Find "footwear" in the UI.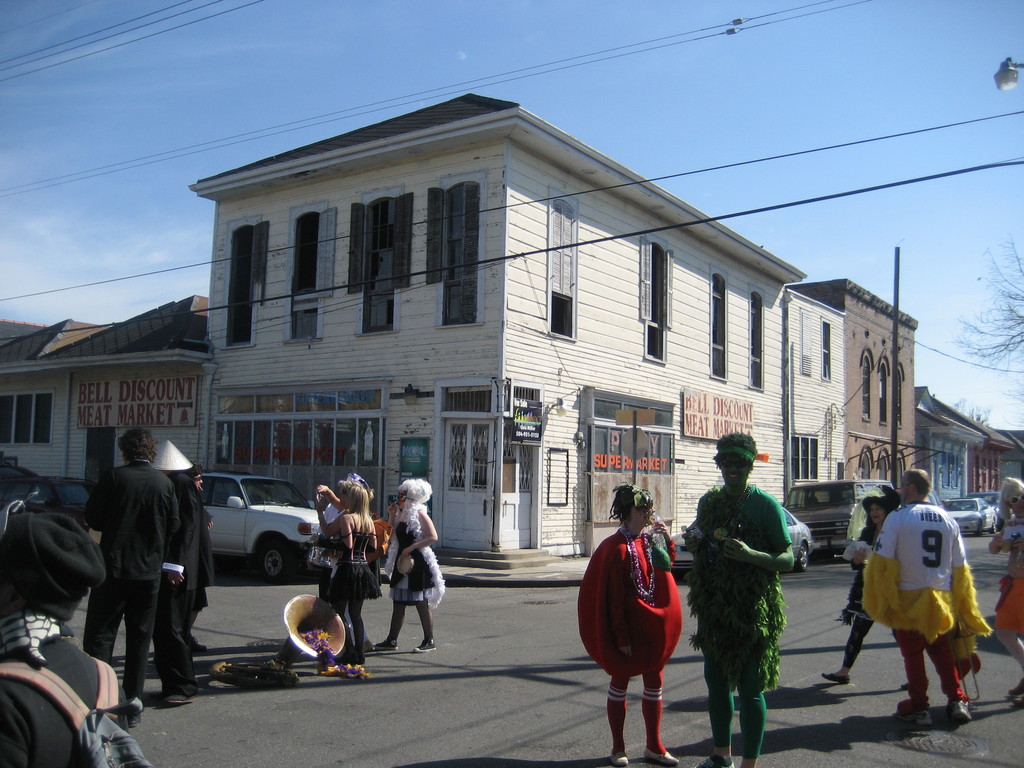
UI element at {"x1": 160, "y1": 686, "x2": 195, "y2": 707}.
